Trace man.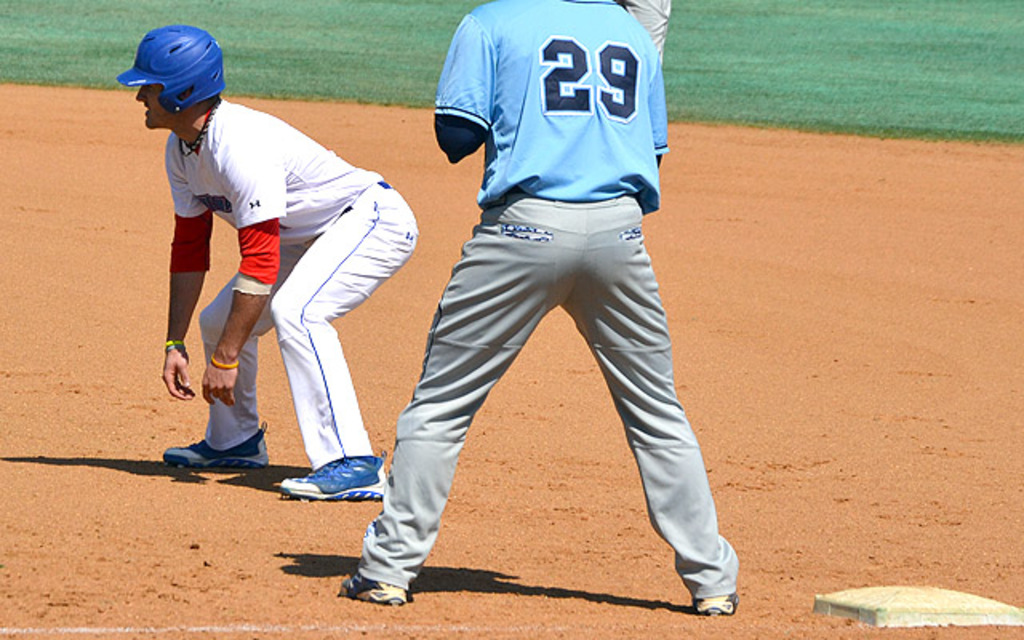
Traced to <region>112, 26, 421, 498</region>.
